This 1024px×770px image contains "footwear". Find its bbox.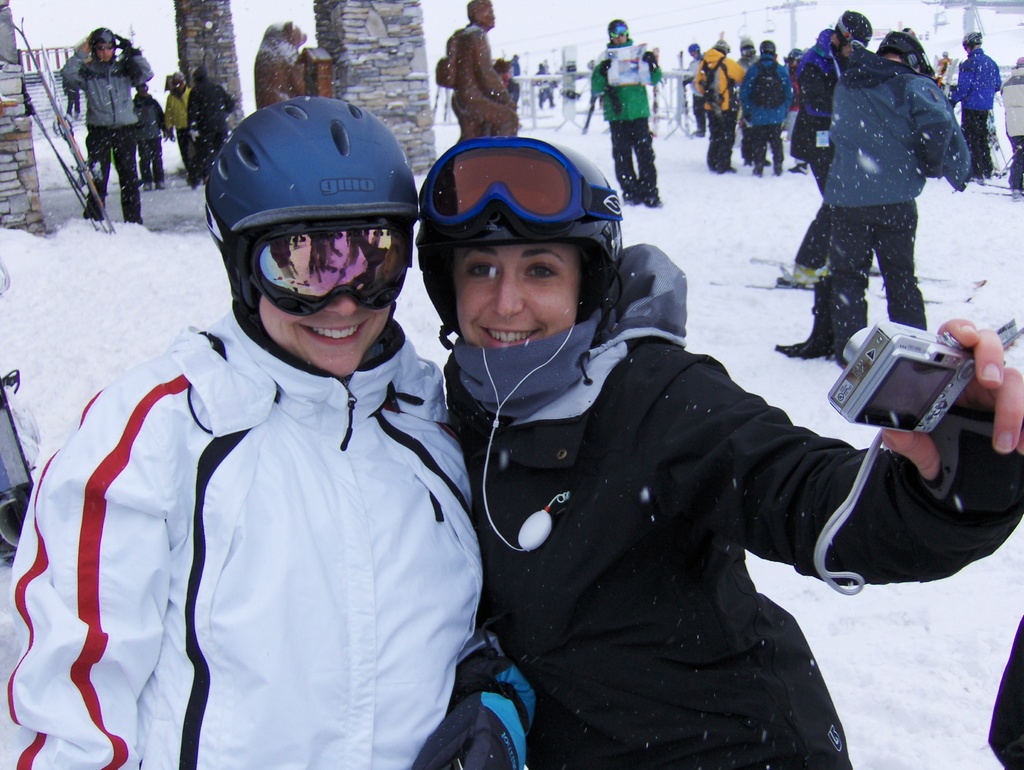
x1=717 y1=165 x2=735 y2=173.
